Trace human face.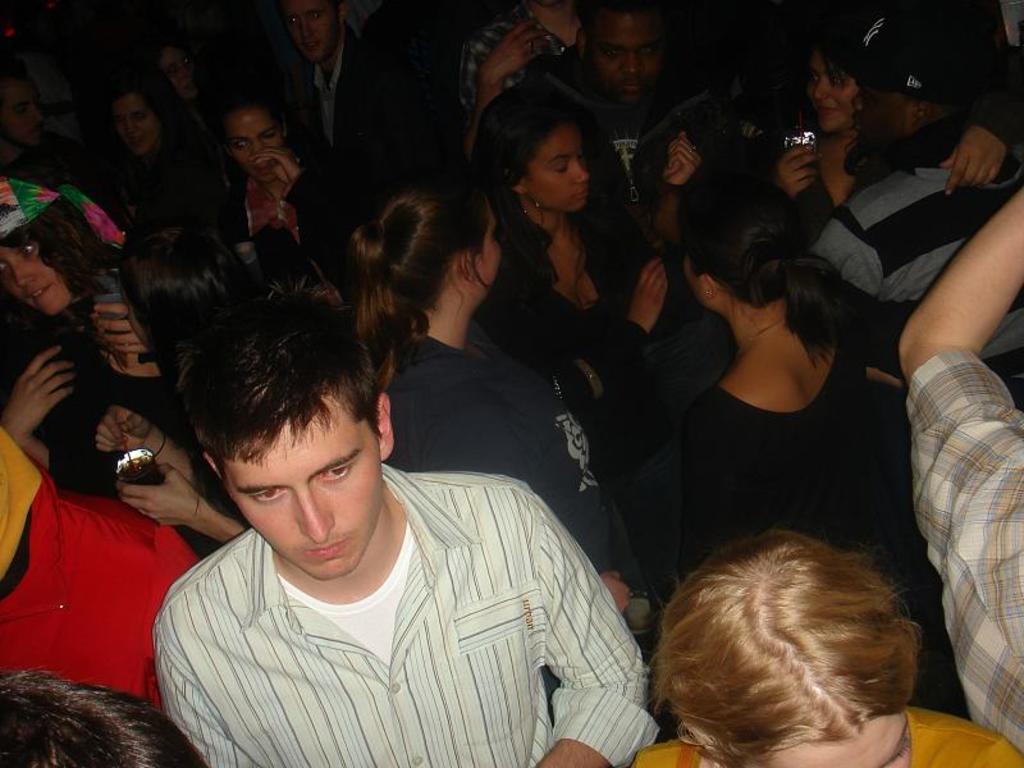
Traced to [x1=805, y1=61, x2=859, y2=127].
